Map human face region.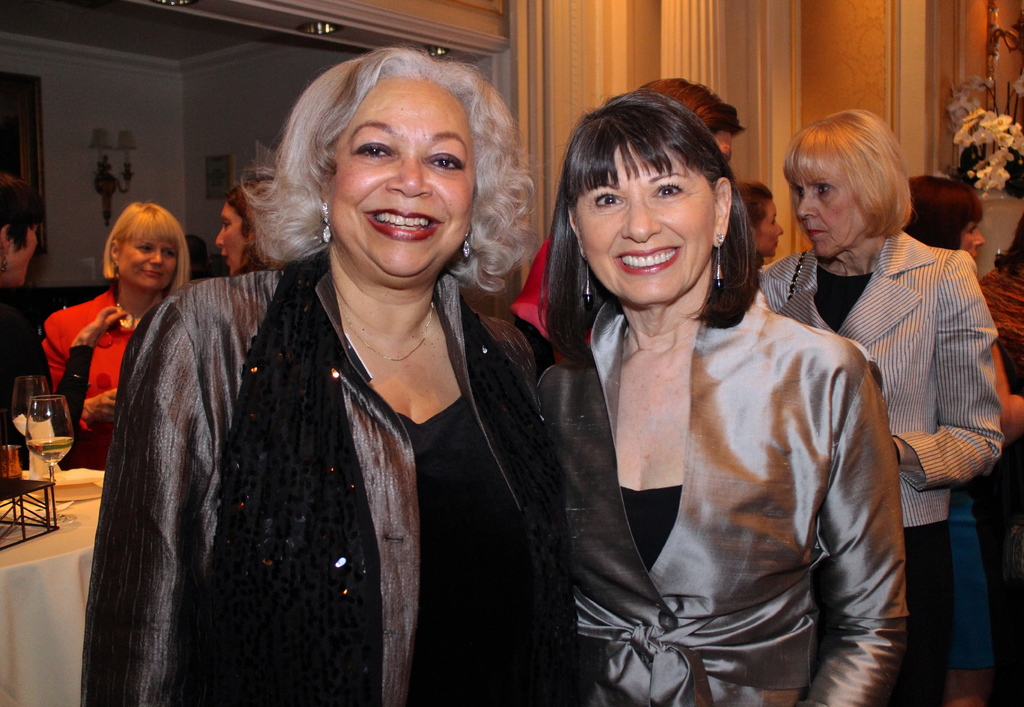
Mapped to [x1=570, y1=142, x2=715, y2=306].
